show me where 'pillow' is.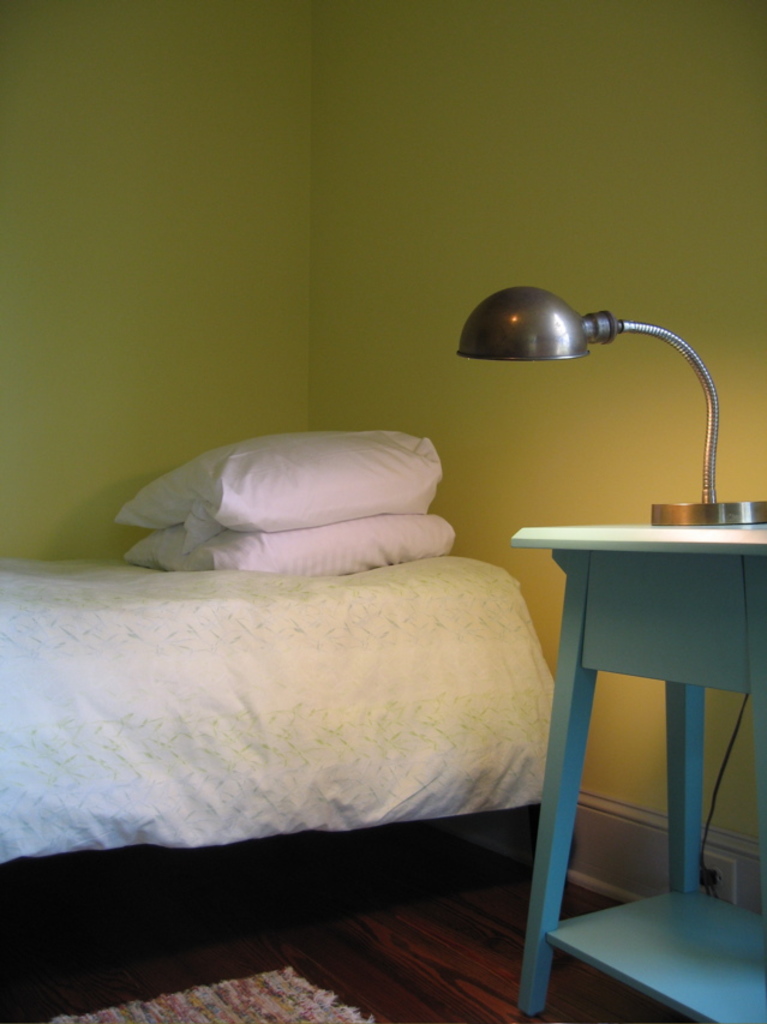
'pillow' is at Rect(115, 449, 438, 534).
